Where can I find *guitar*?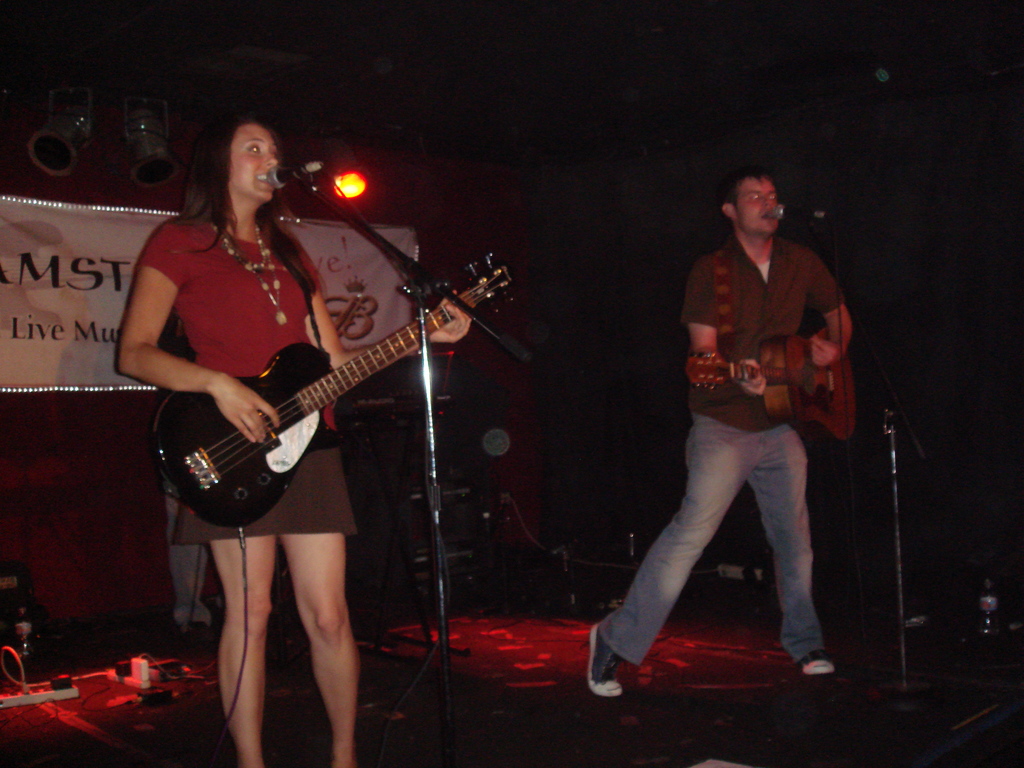
You can find it at [145,247,506,550].
